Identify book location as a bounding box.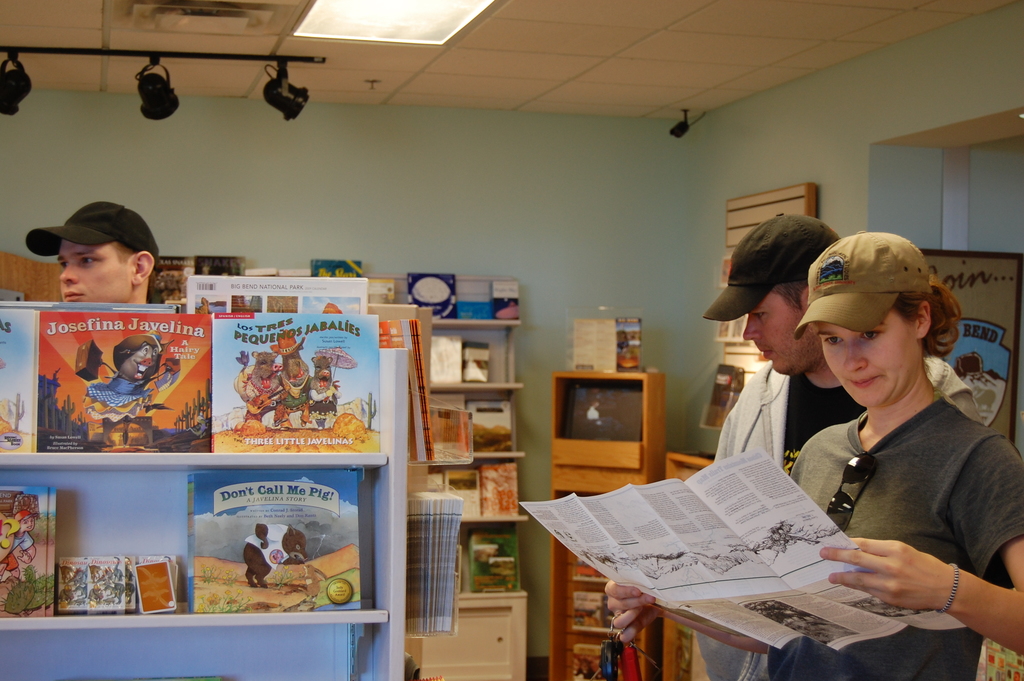
<bbox>146, 256, 193, 308</bbox>.
